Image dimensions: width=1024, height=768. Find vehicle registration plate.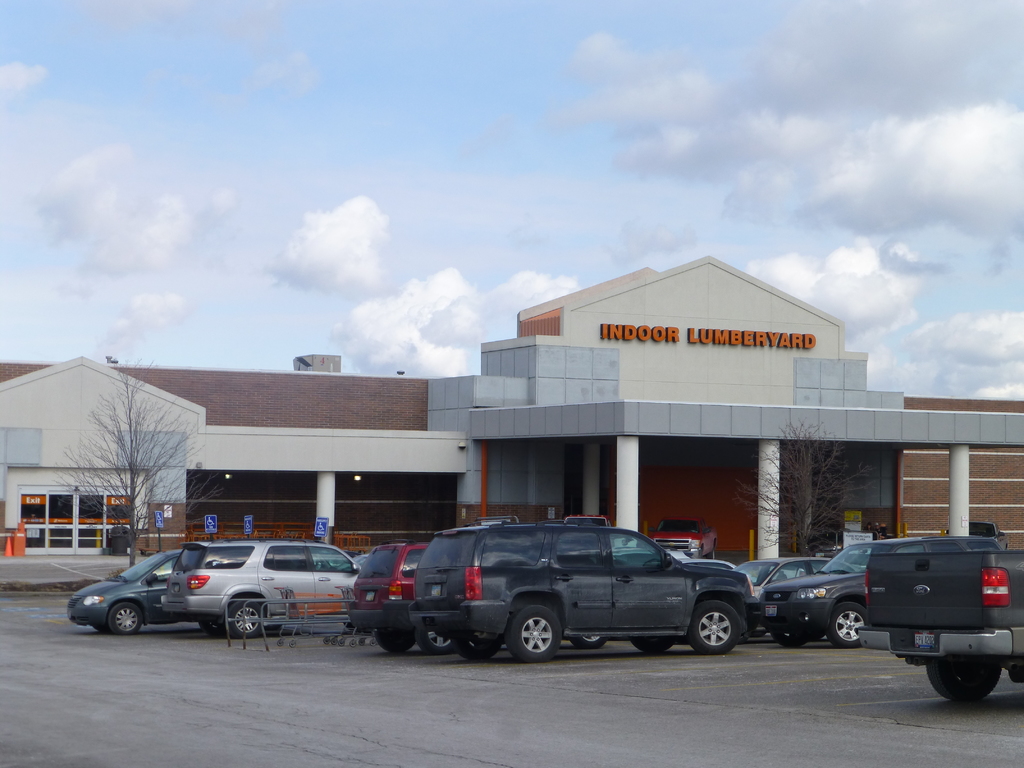
<bbox>911, 626, 941, 652</bbox>.
